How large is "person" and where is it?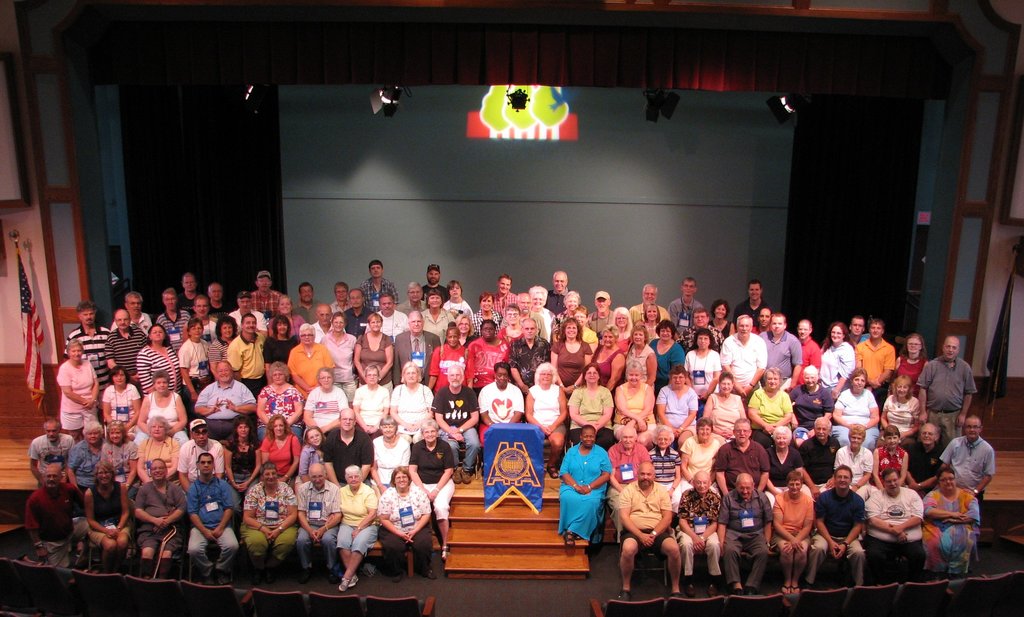
Bounding box: bbox=(805, 466, 870, 587).
